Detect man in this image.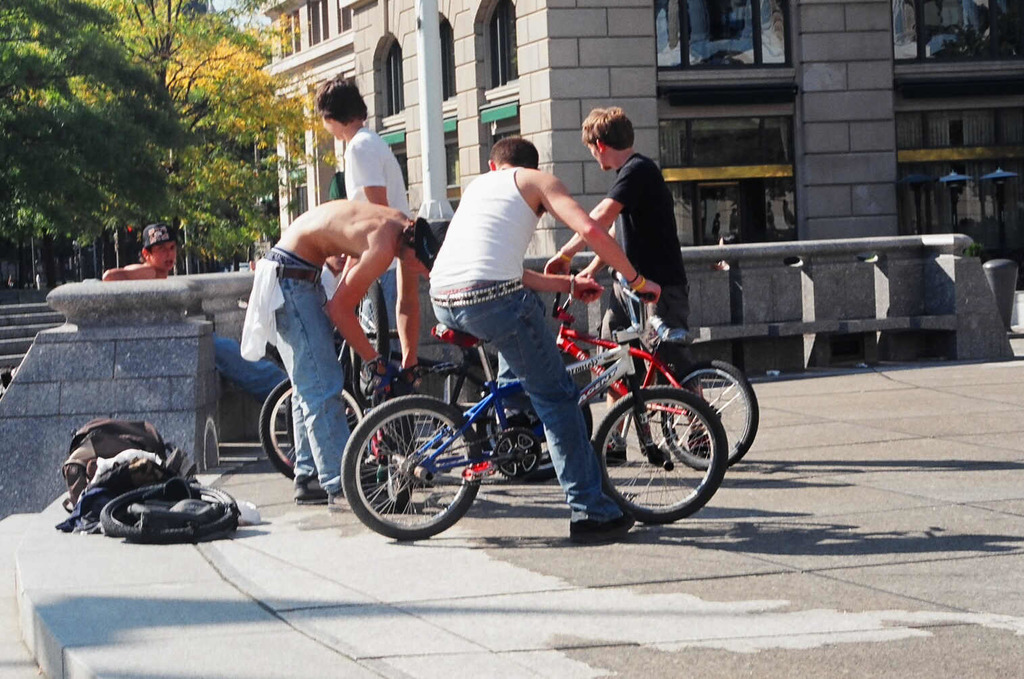
Detection: select_region(104, 223, 178, 280).
